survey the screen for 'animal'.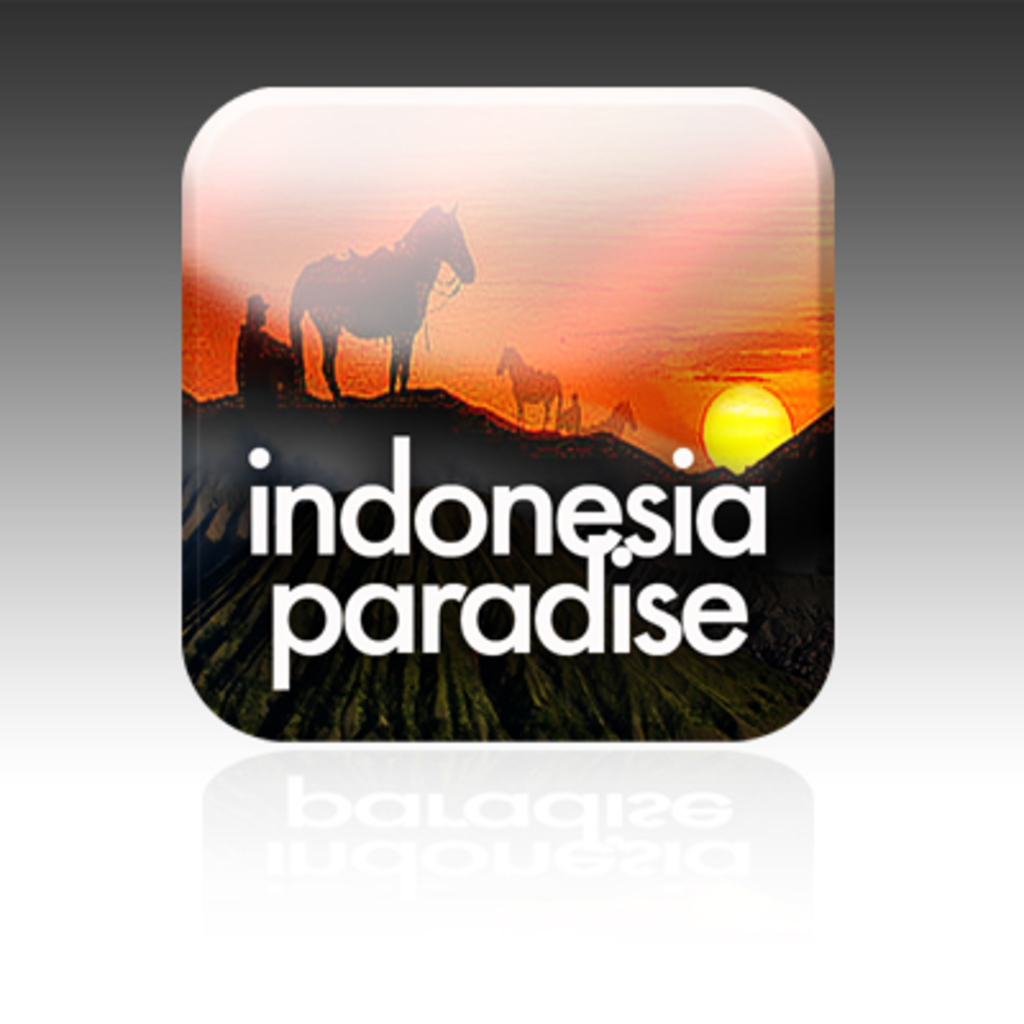
Survey found: box=[287, 202, 479, 402].
